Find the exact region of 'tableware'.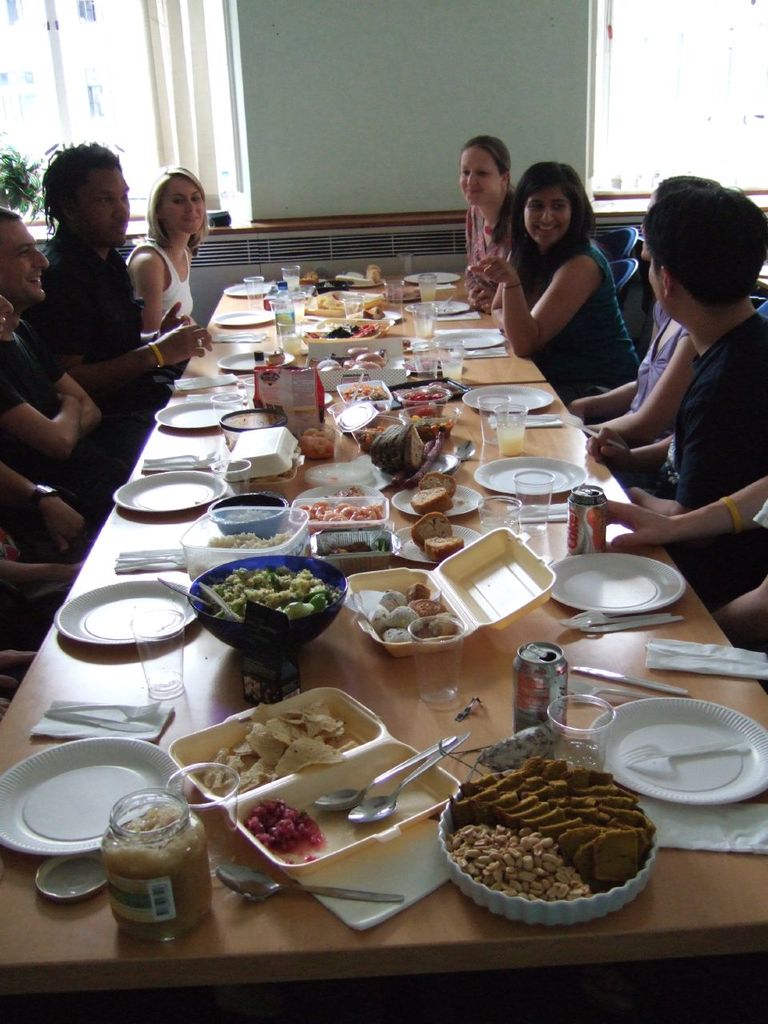
Exact region: (0, 733, 185, 858).
